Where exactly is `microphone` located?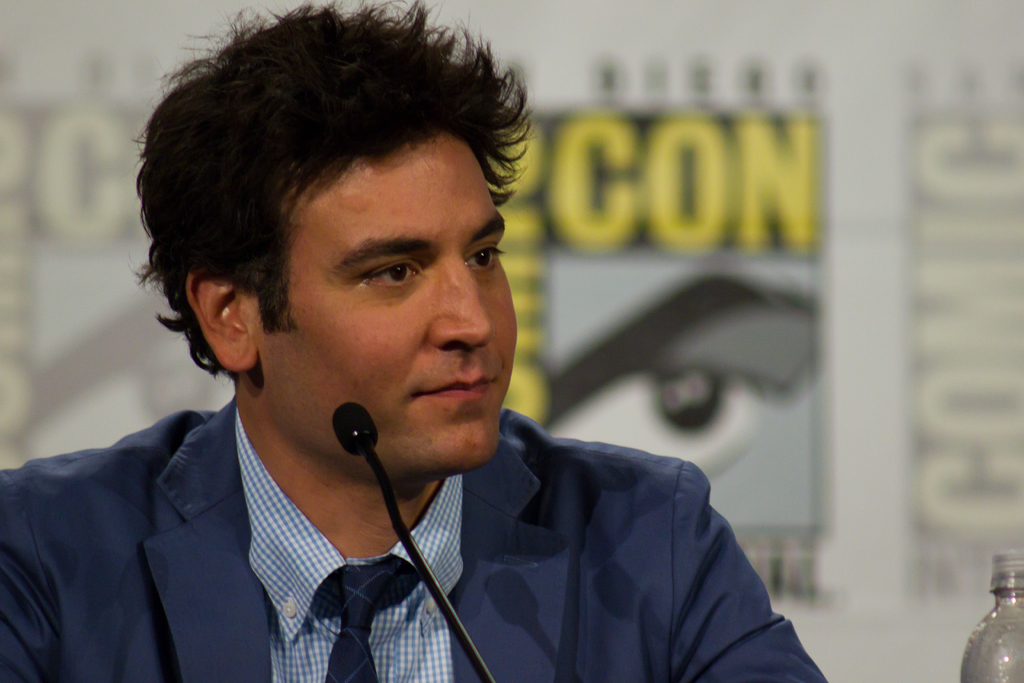
Its bounding box is {"x1": 329, "y1": 404, "x2": 384, "y2": 457}.
